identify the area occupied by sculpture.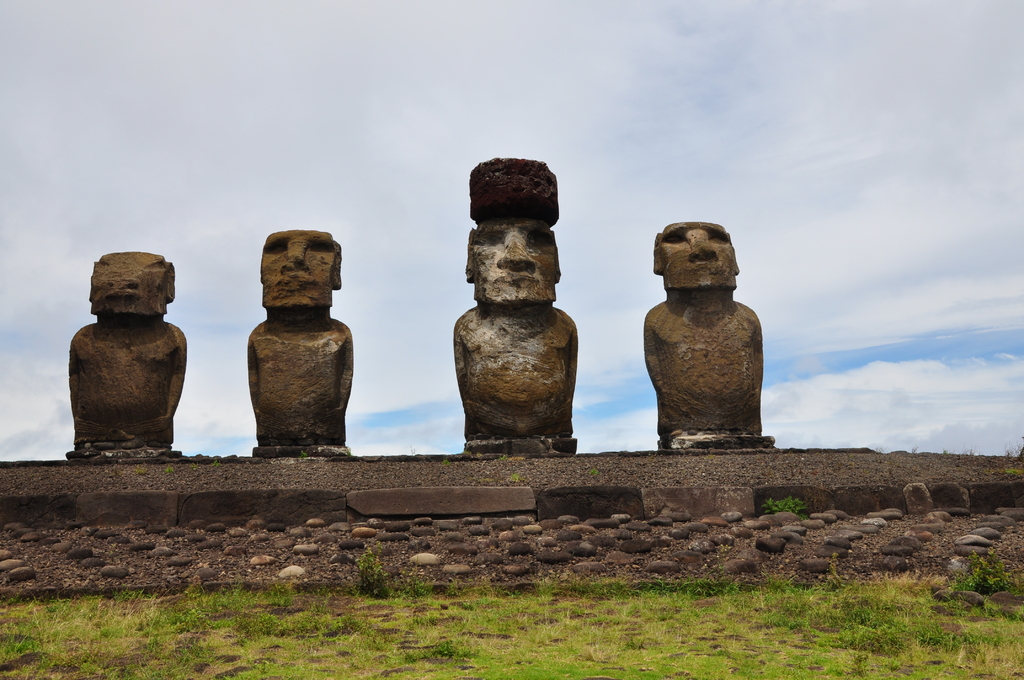
Area: pyautogui.locateOnScreen(62, 252, 175, 458).
